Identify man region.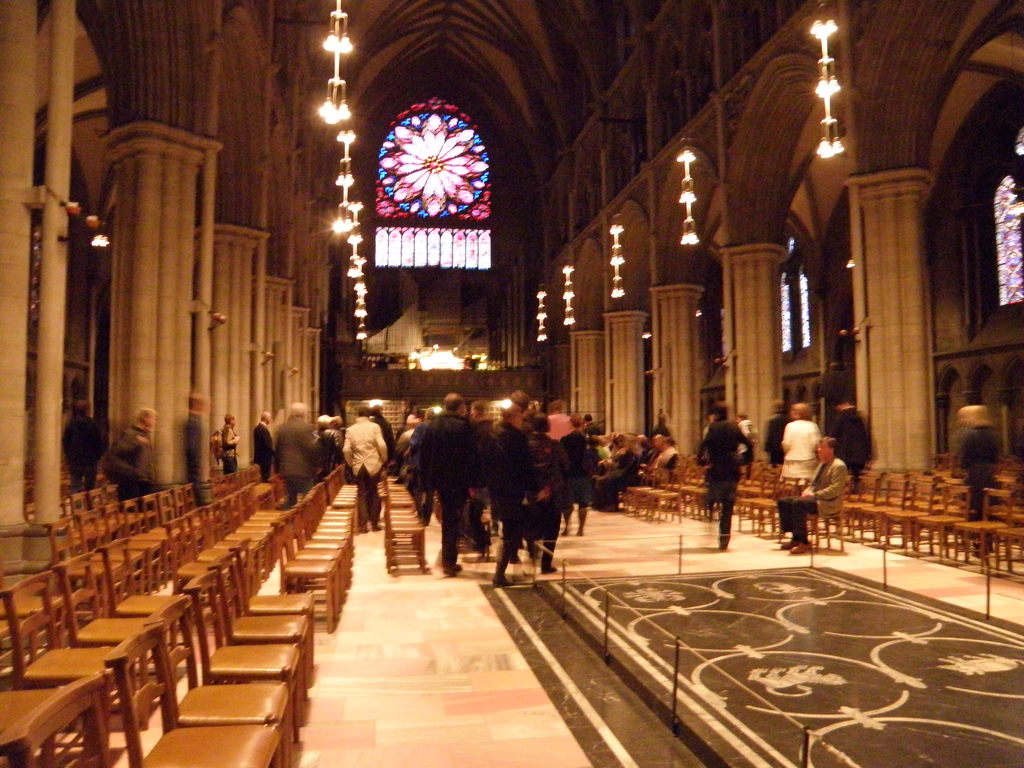
Region: detection(275, 403, 313, 509).
